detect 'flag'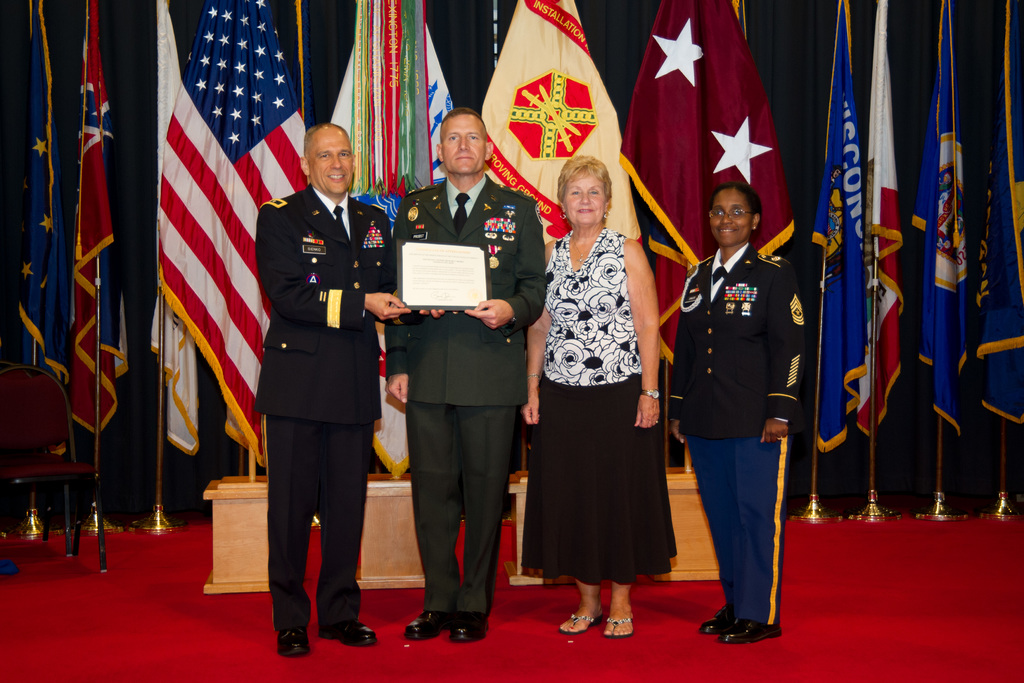
bbox=(903, 0, 973, 439)
